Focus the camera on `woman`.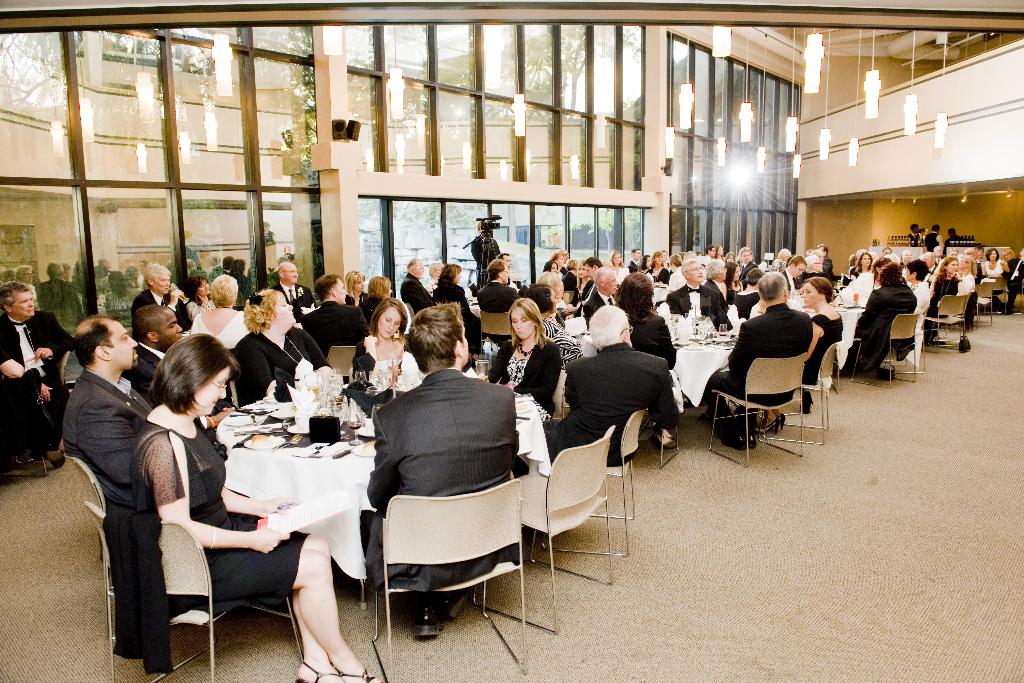
Focus region: x1=570 y1=257 x2=593 y2=295.
